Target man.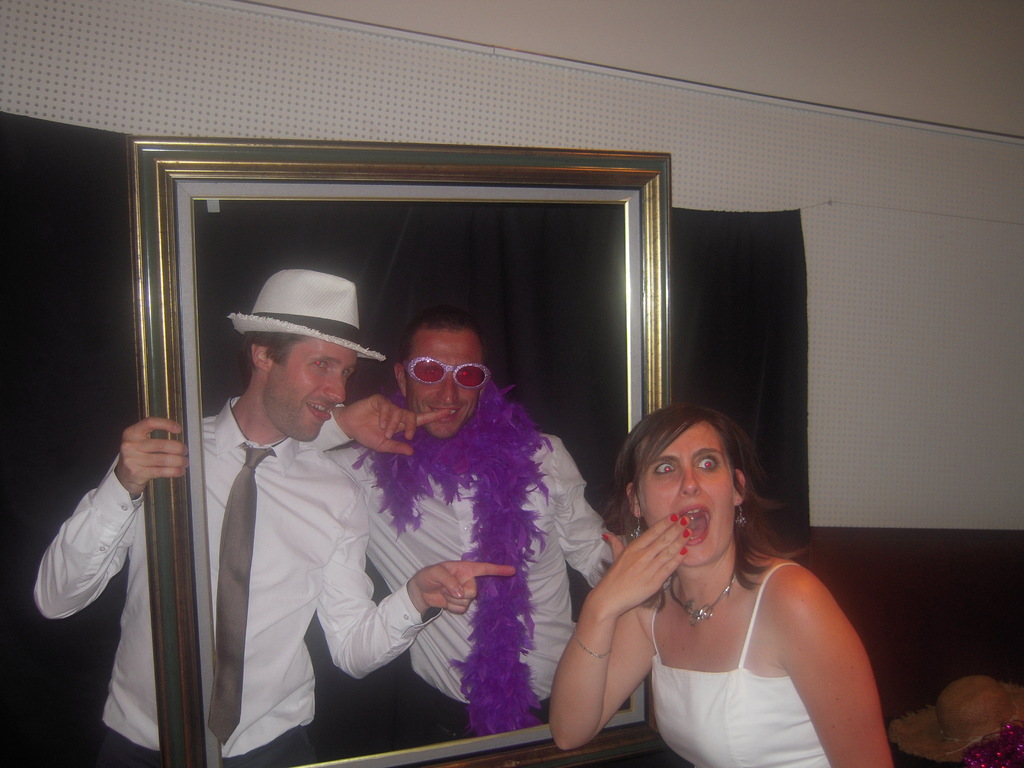
Target region: [308, 314, 625, 736].
